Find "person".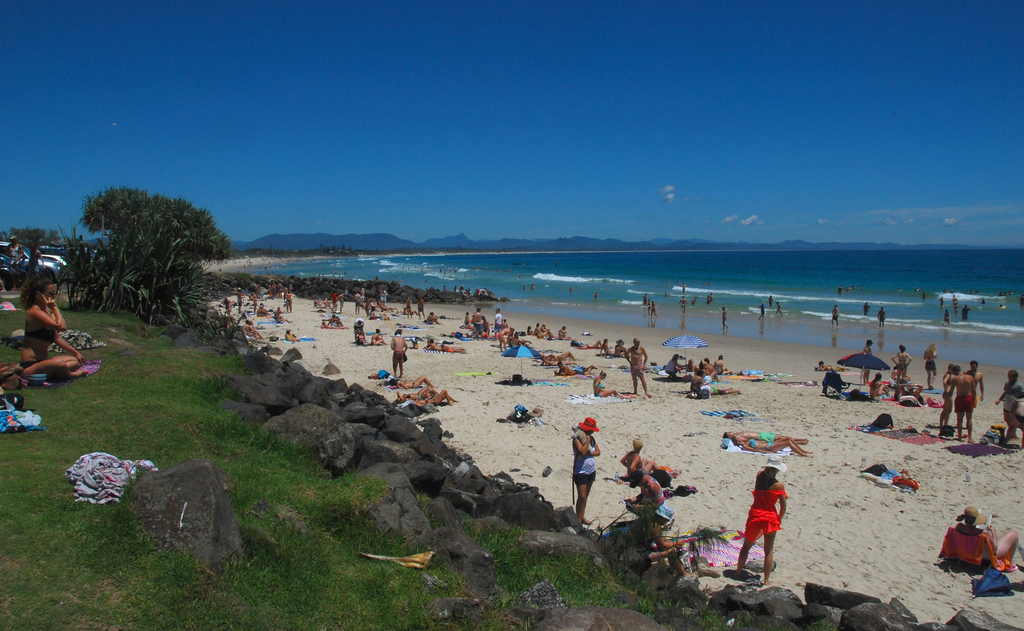
bbox(830, 304, 842, 327).
